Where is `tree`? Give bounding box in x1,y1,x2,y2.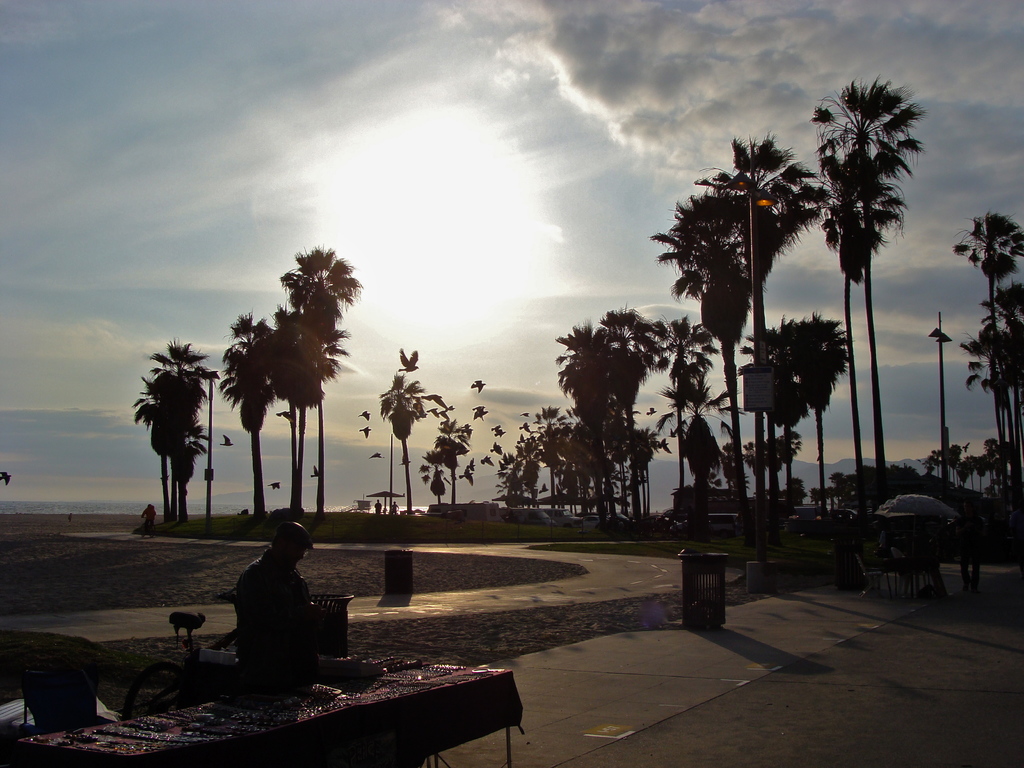
189,357,221,534.
